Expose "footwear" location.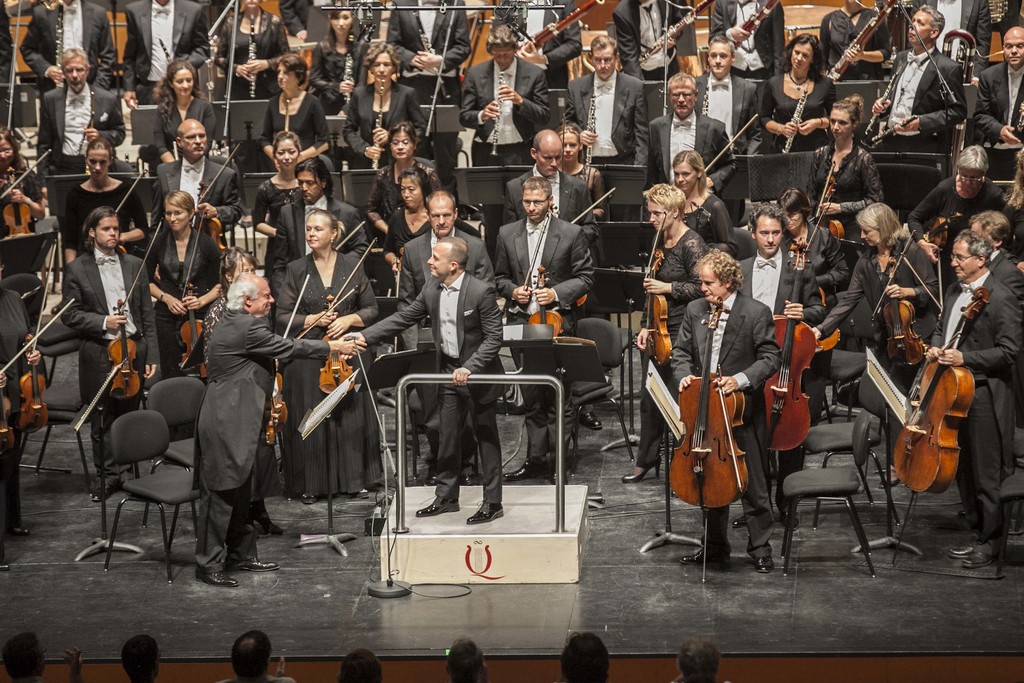
Exposed at (504, 459, 540, 479).
